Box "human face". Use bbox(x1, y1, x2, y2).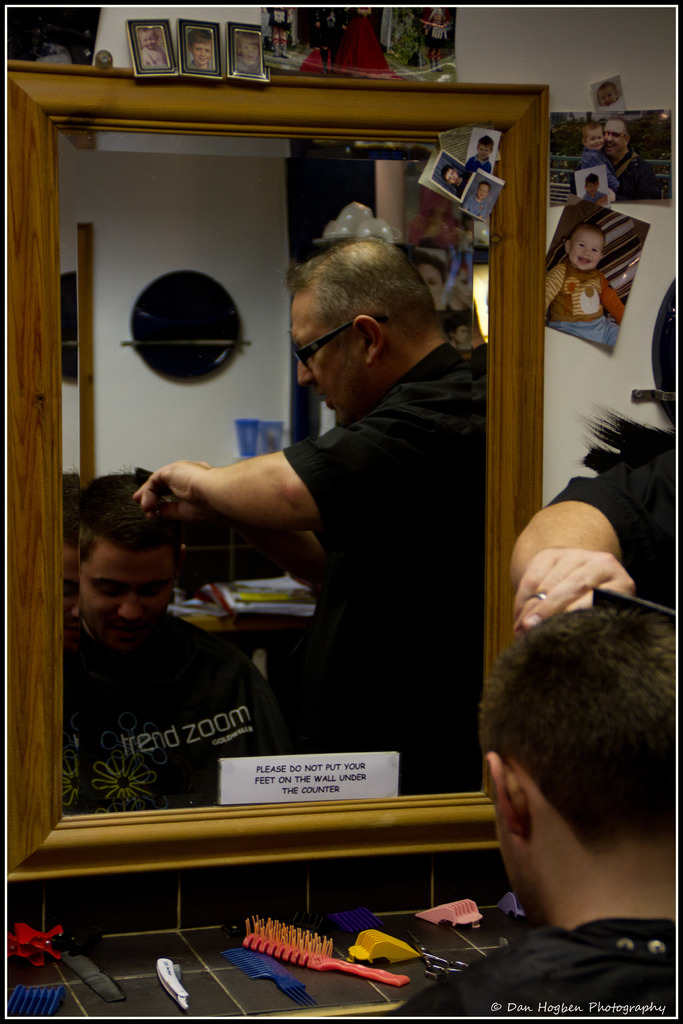
bbox(443, 166, 459, 187).
